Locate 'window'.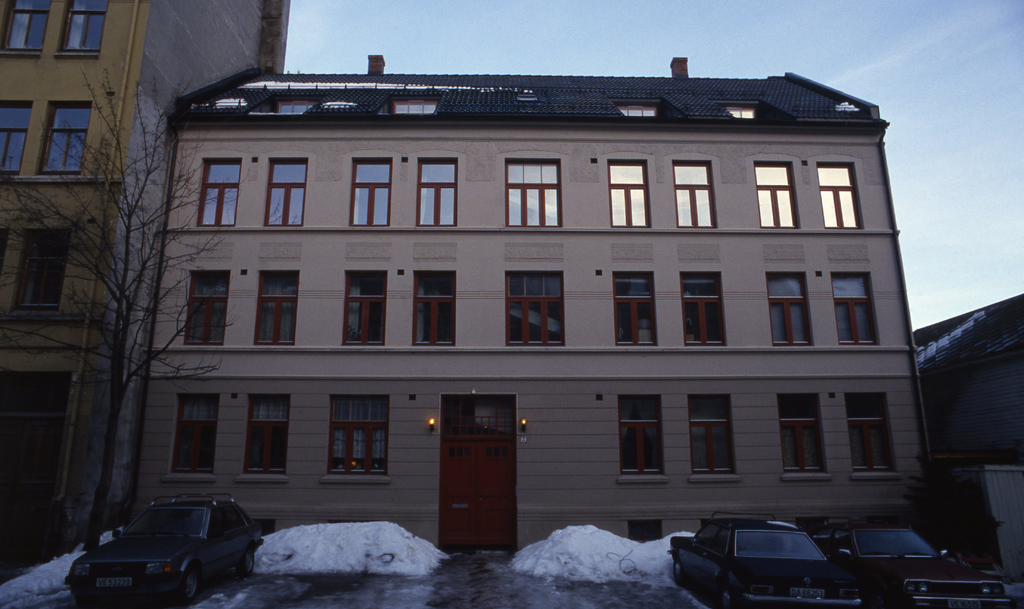
Bounding box: [left=266, top=157, right=305, bottom=228].
